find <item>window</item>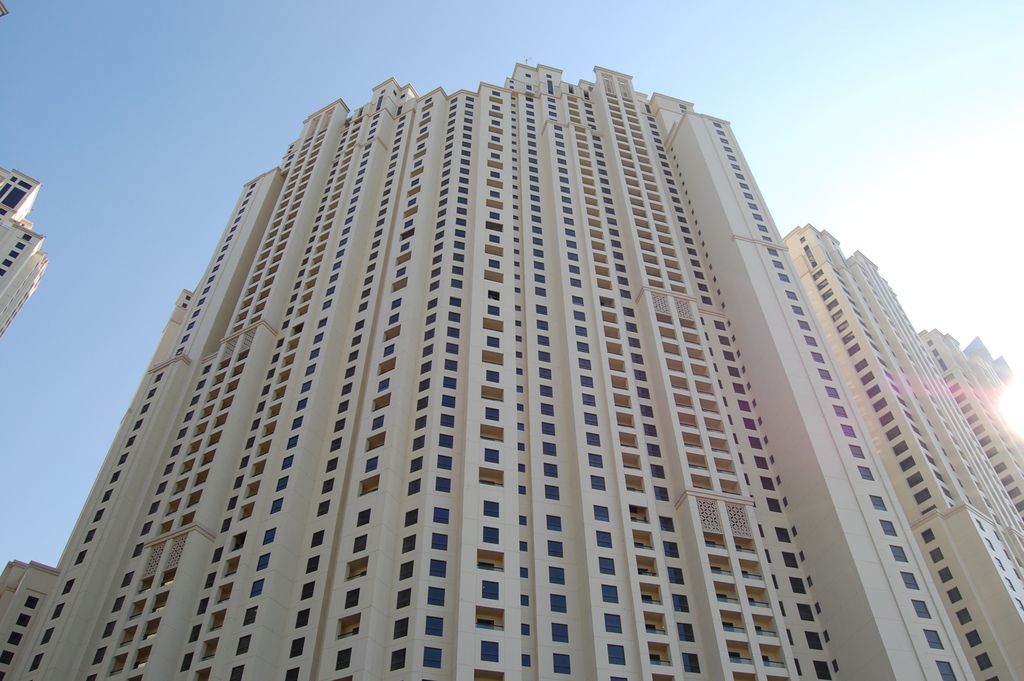
crop(767, 248, 780, 258)
